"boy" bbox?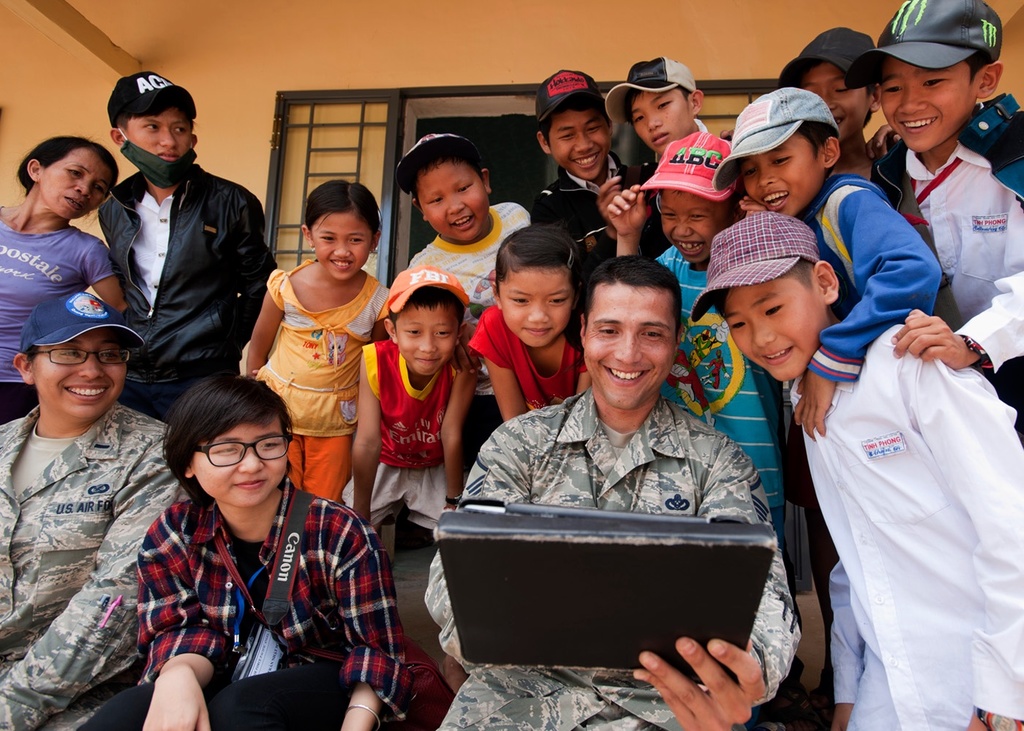
crop(714, 86, 946, 433)
